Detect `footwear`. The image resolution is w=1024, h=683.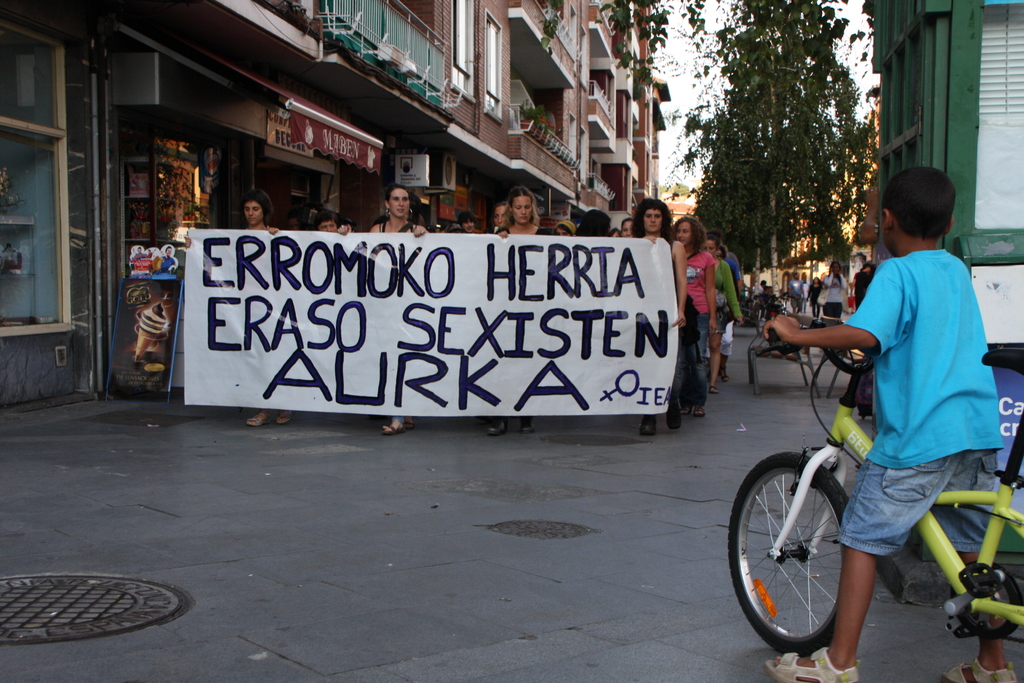
pyautogui.locateOnScreen(693, 405, 701, 418).
